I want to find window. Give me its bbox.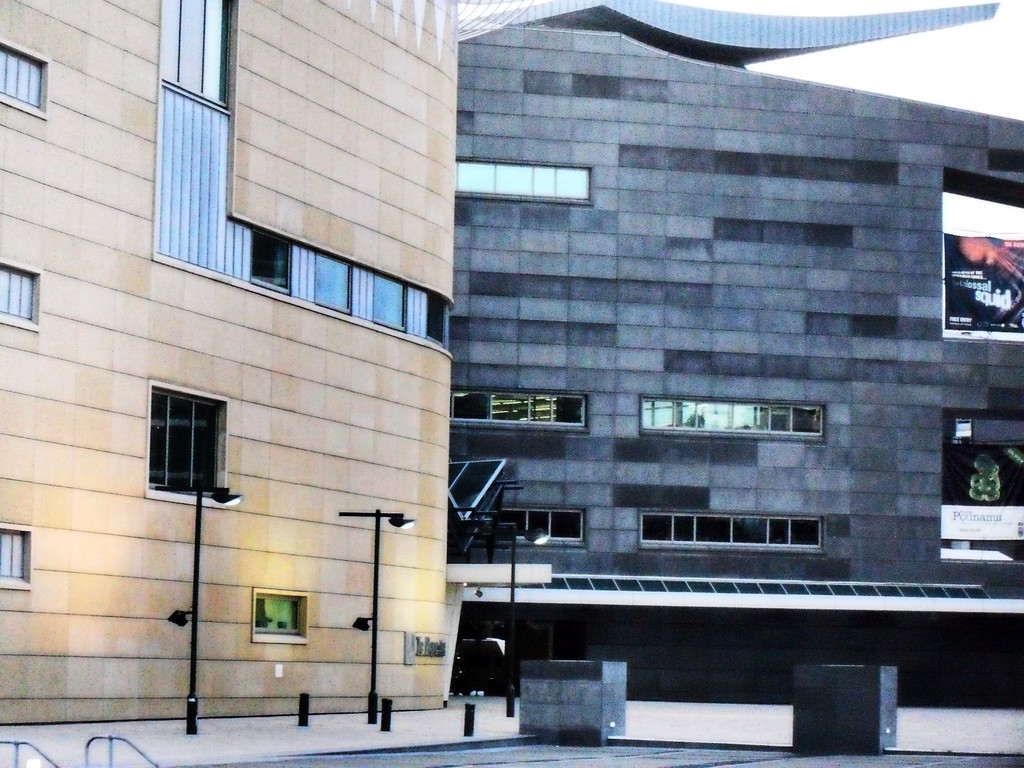
region(132, 378, 218, 501).
